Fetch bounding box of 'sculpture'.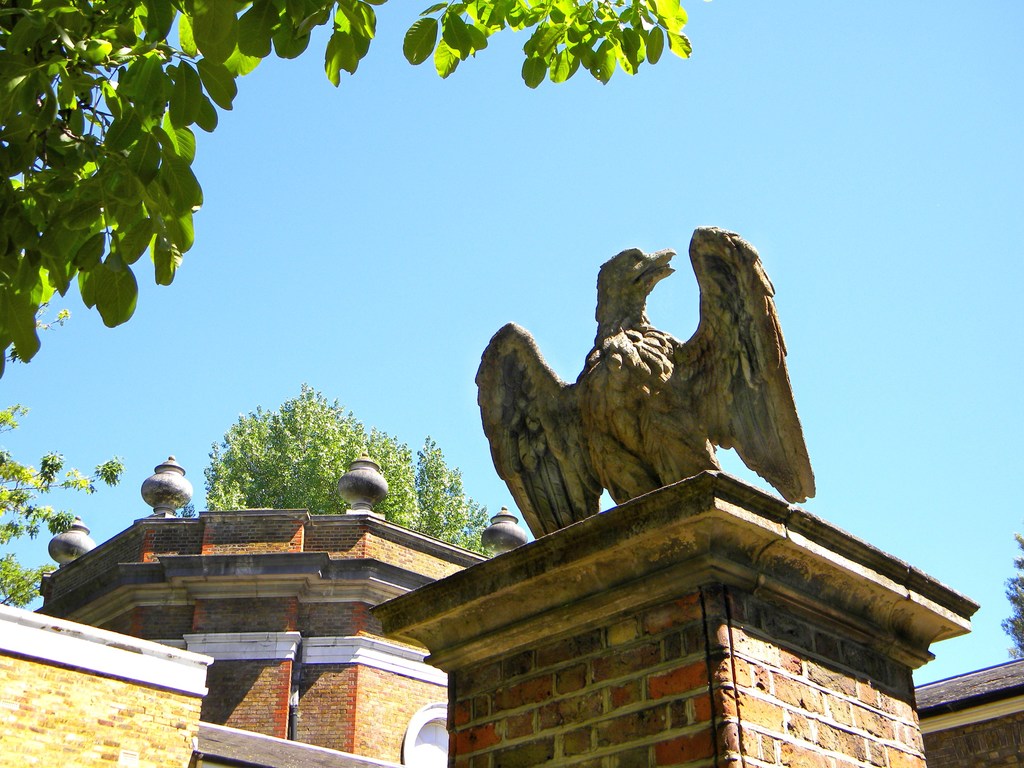
Bbox: x1=474, y1=260, x2=822, y2=575.
